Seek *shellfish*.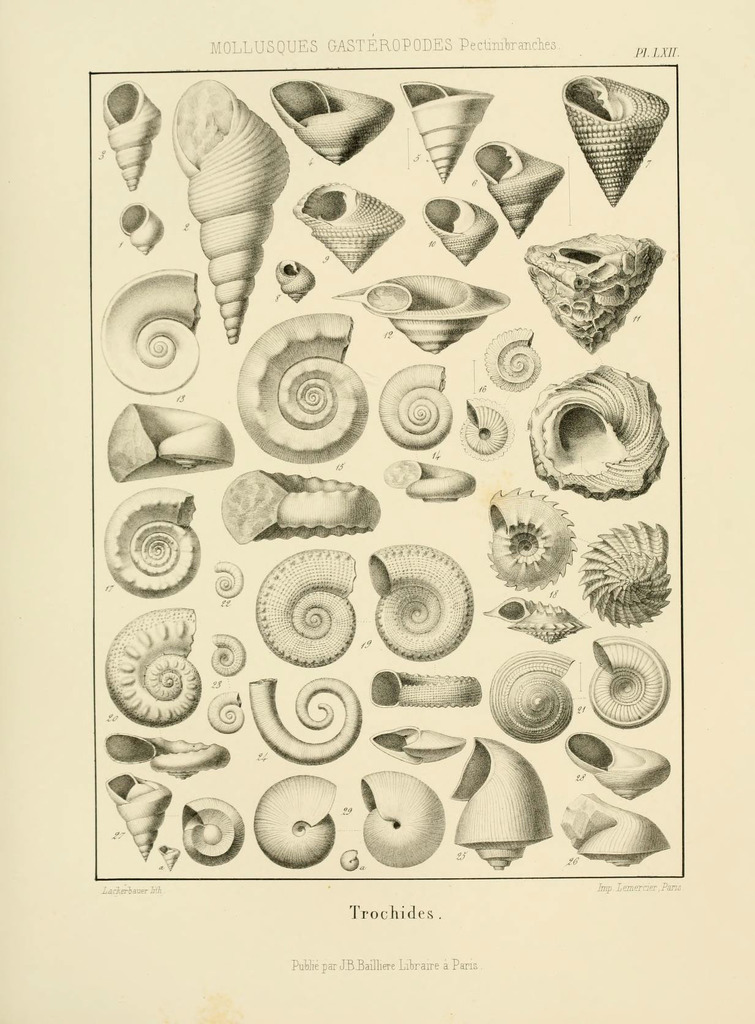
select_region(165, 80, 289, 344).
